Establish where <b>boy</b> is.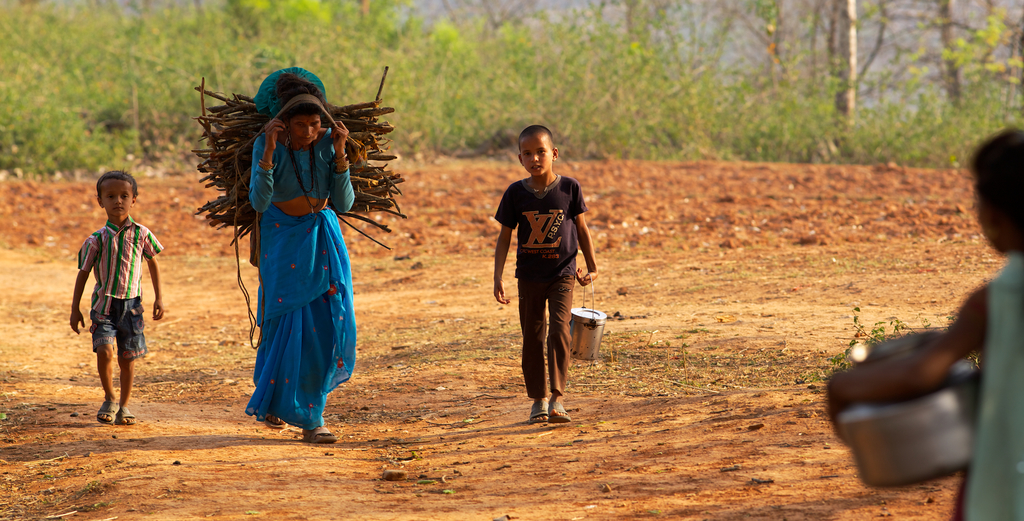
Established at detection(493, 123, 595, 423).
